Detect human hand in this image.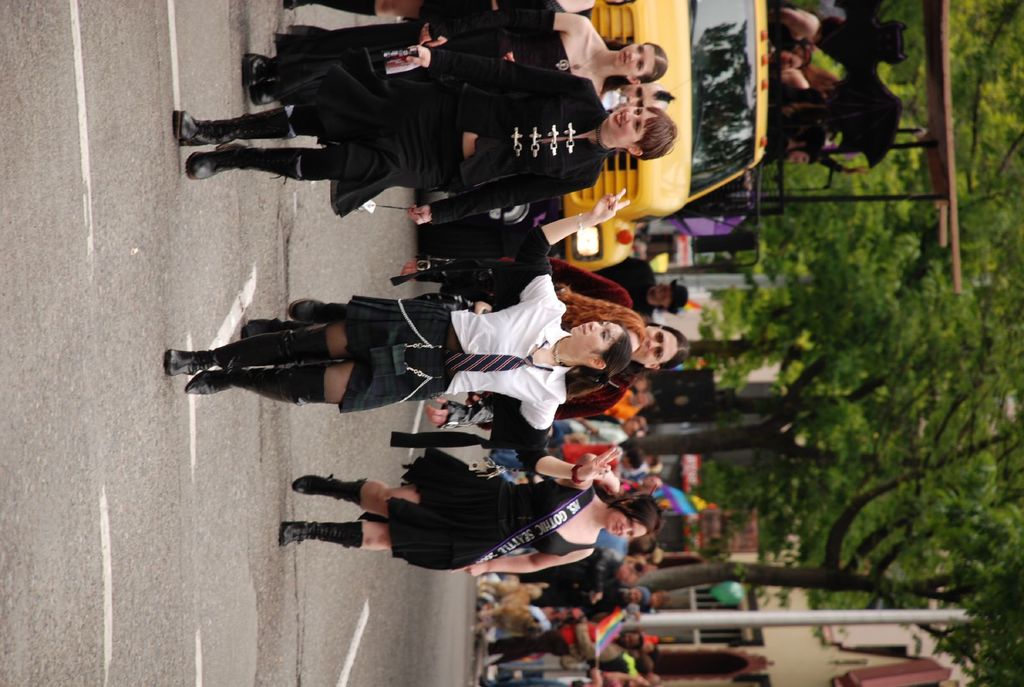
Detection: (425,399,449,426).
